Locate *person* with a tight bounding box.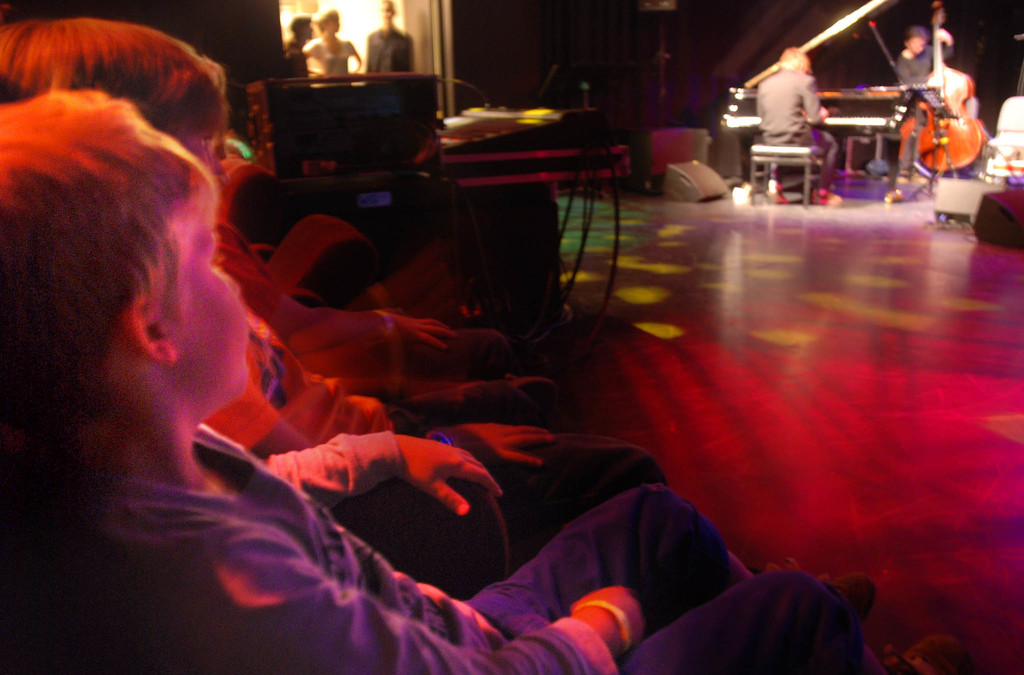
[left=303, top=8, right=361, bottom=79].
